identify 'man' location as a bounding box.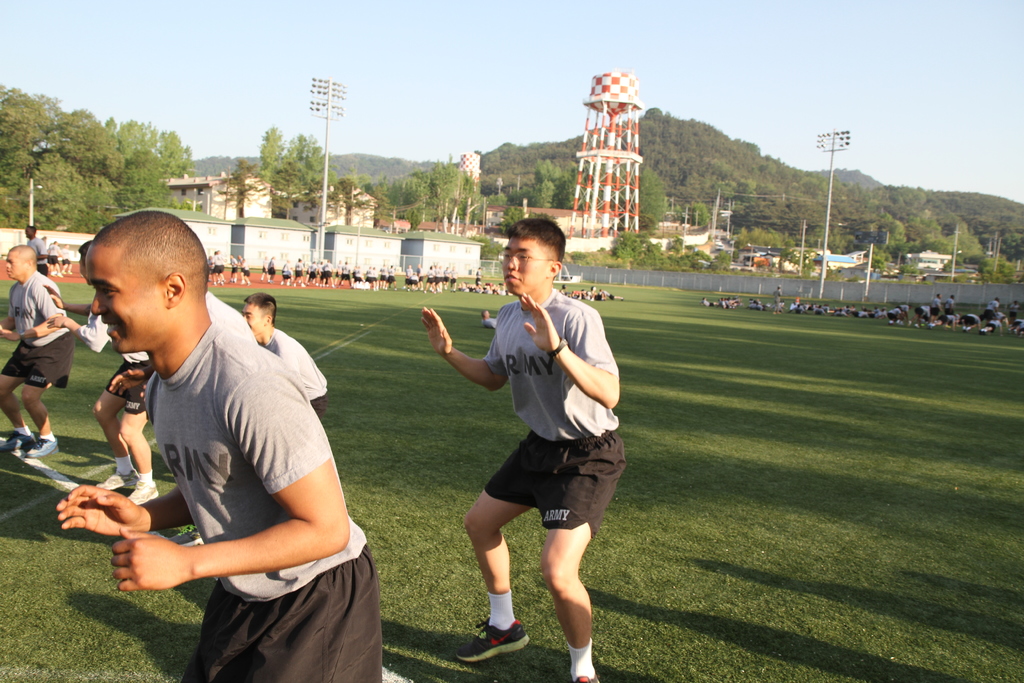
[x1=49, y1=244, x2=161, y2=509].
